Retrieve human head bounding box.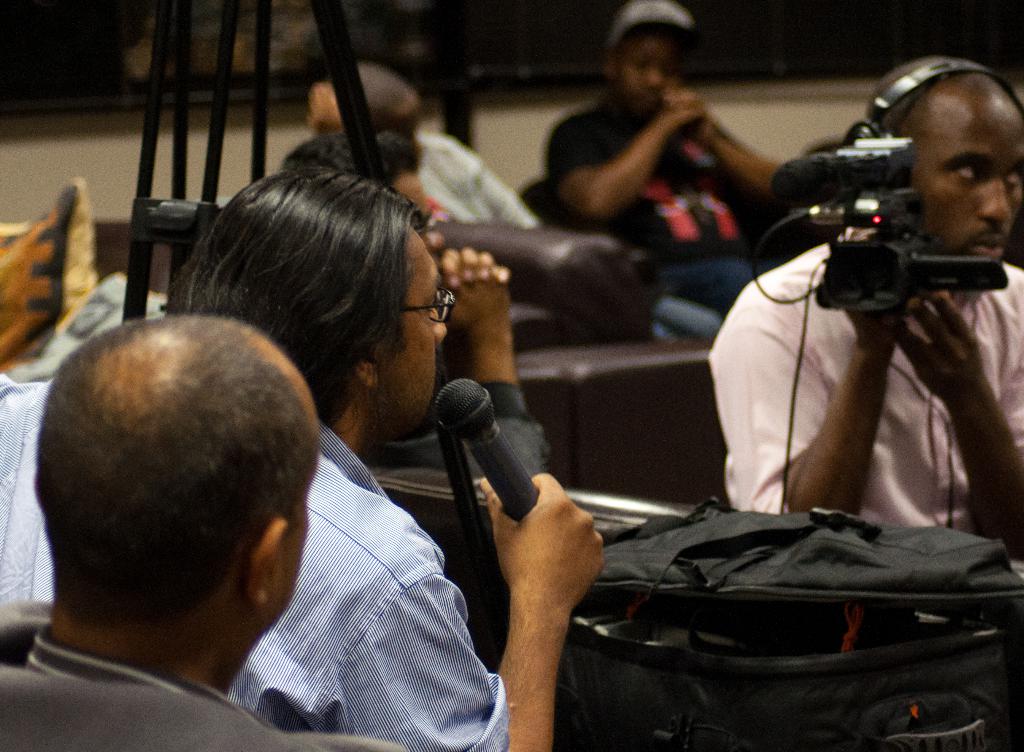
Bounding box: <bbox>265, 129, 446, 274</bbox>.
